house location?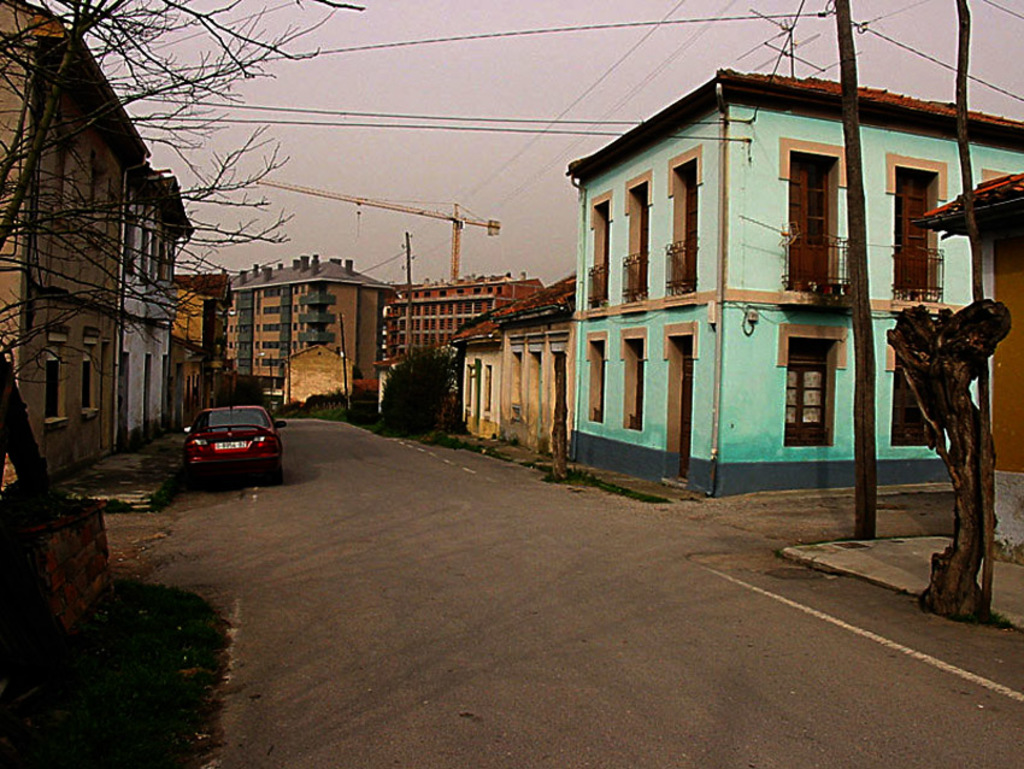
[left=925, top=171, right=1023, bottom=550]
